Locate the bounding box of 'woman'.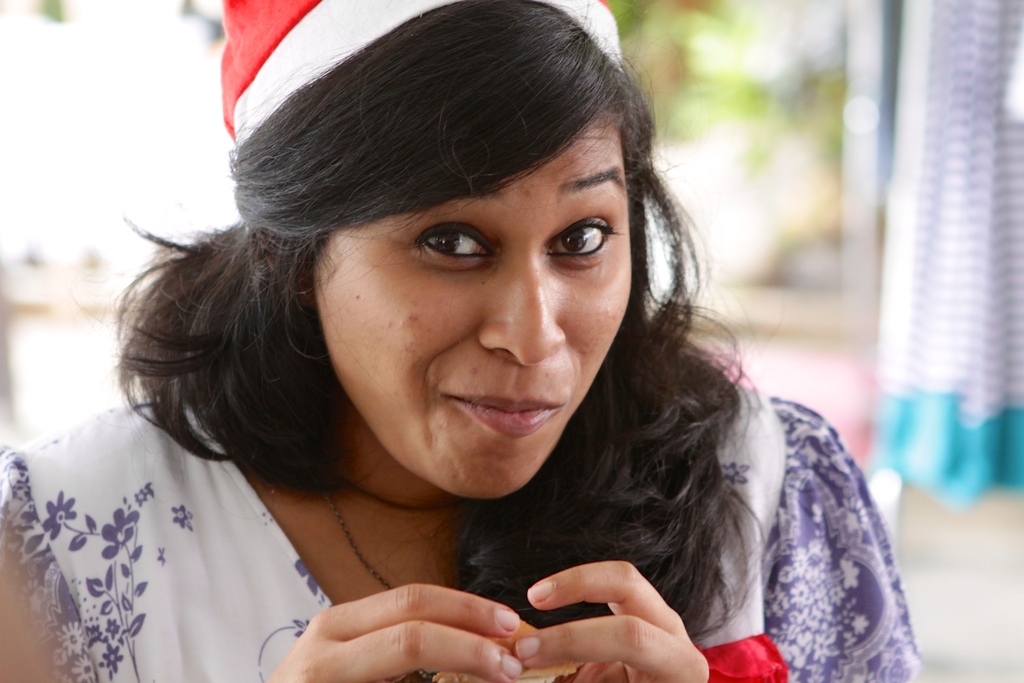
Bounding box: detection(48, 0, 905, 675).
